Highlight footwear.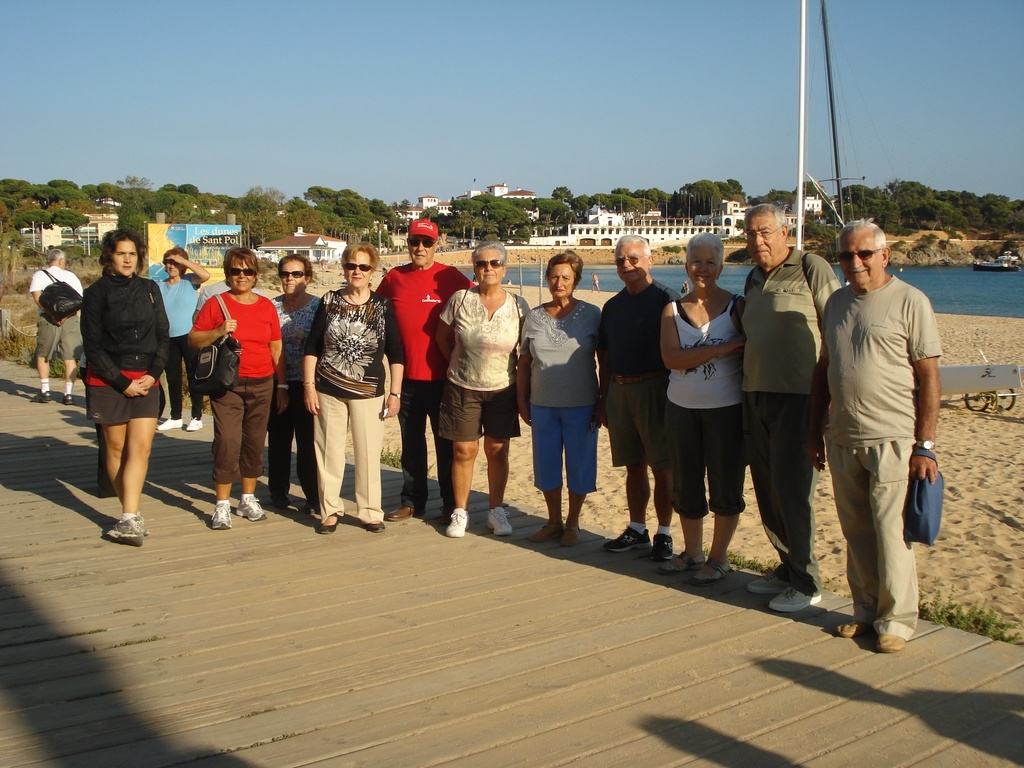
Highlighted region: detection(748, 566, 790, 593).
